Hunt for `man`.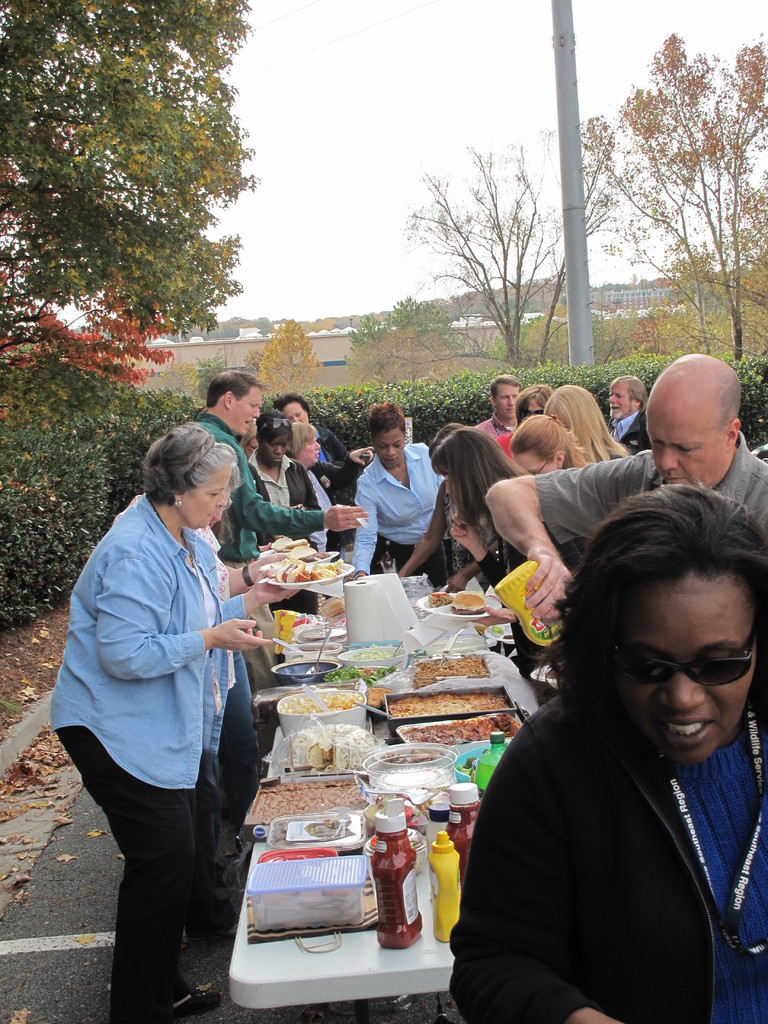
Hunted down at [left=189, top=366, right=380, bottom=695].
